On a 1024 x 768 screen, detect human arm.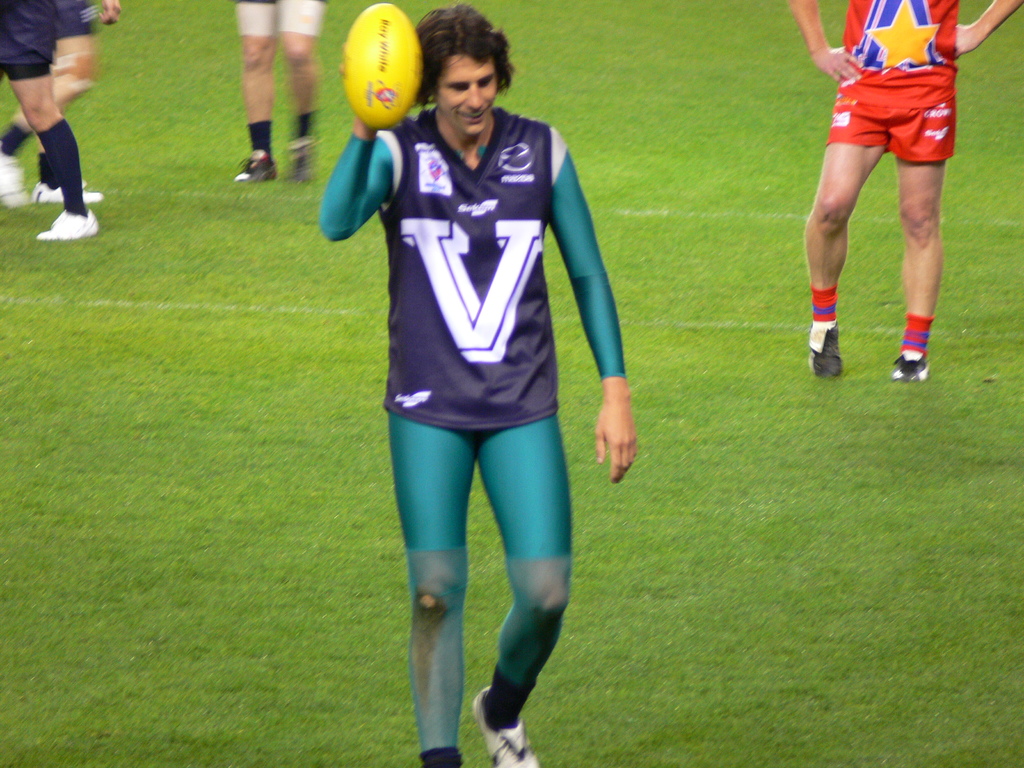
rect(97, 0, 120, 24).
